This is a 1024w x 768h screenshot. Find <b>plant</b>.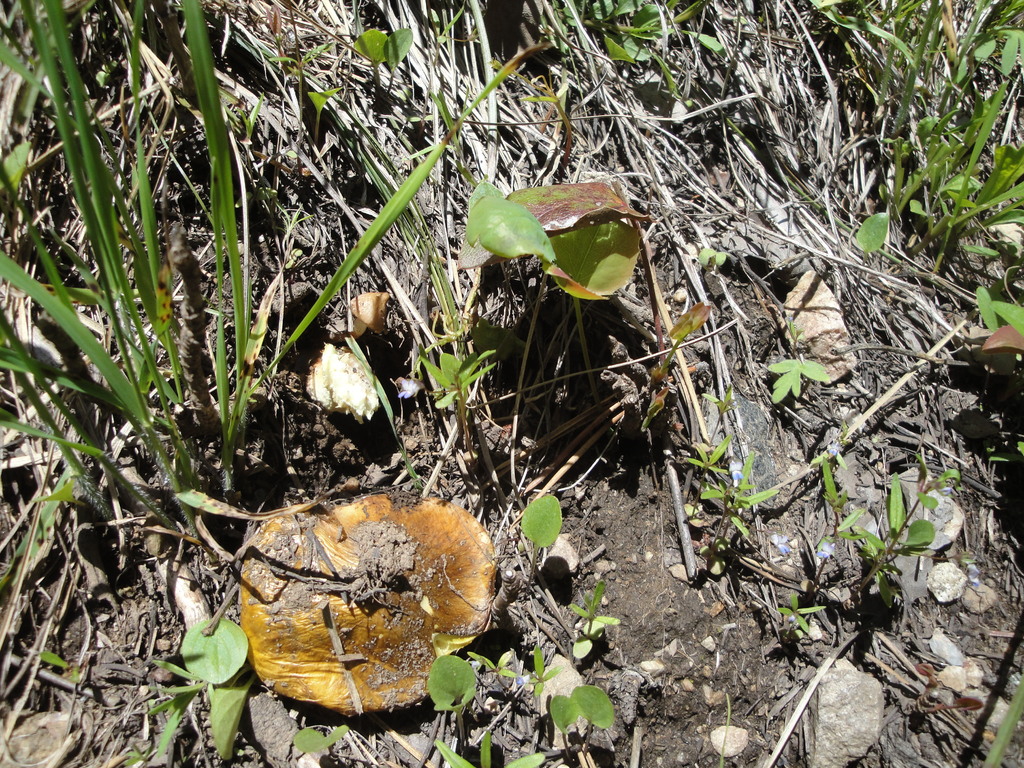
Bounding box: {"left": 140, "top": 612, "right": 260, "bottom": 767}.
